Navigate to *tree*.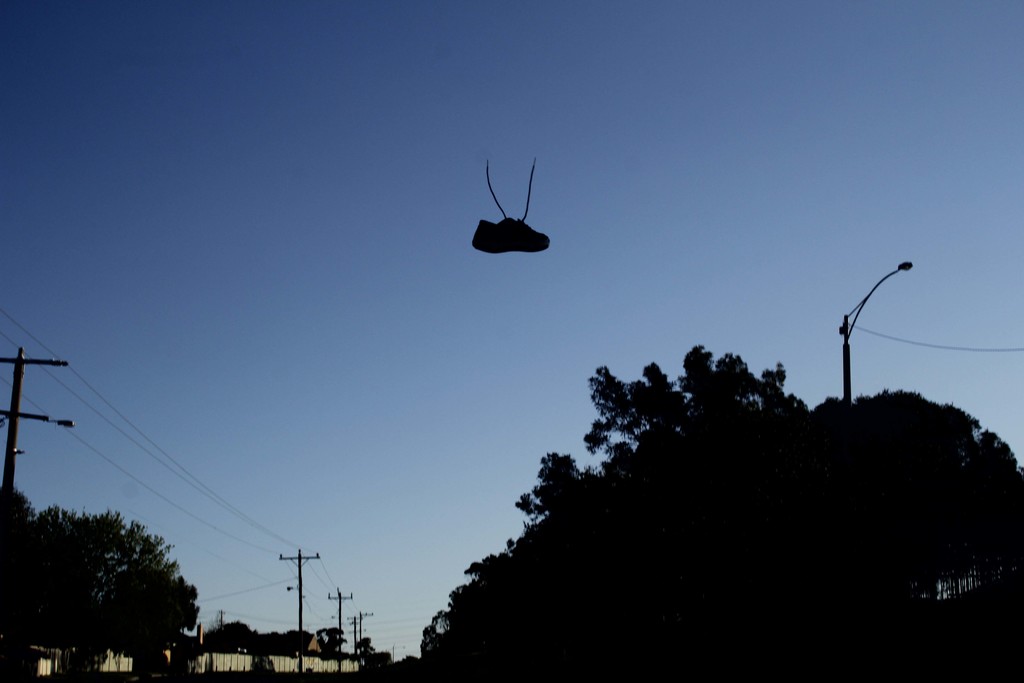
Navigation target: 209 623 254 653.
